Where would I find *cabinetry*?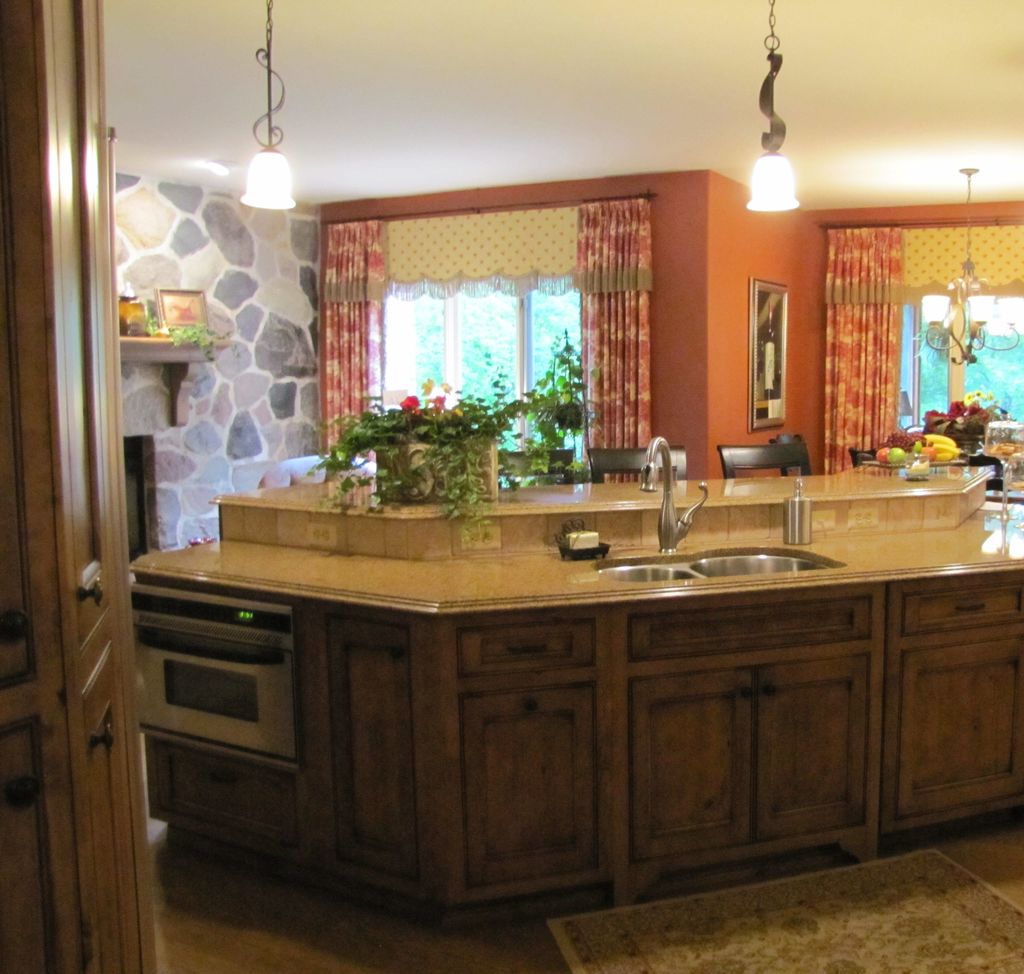
At crop(615, 573, 874, 902).
